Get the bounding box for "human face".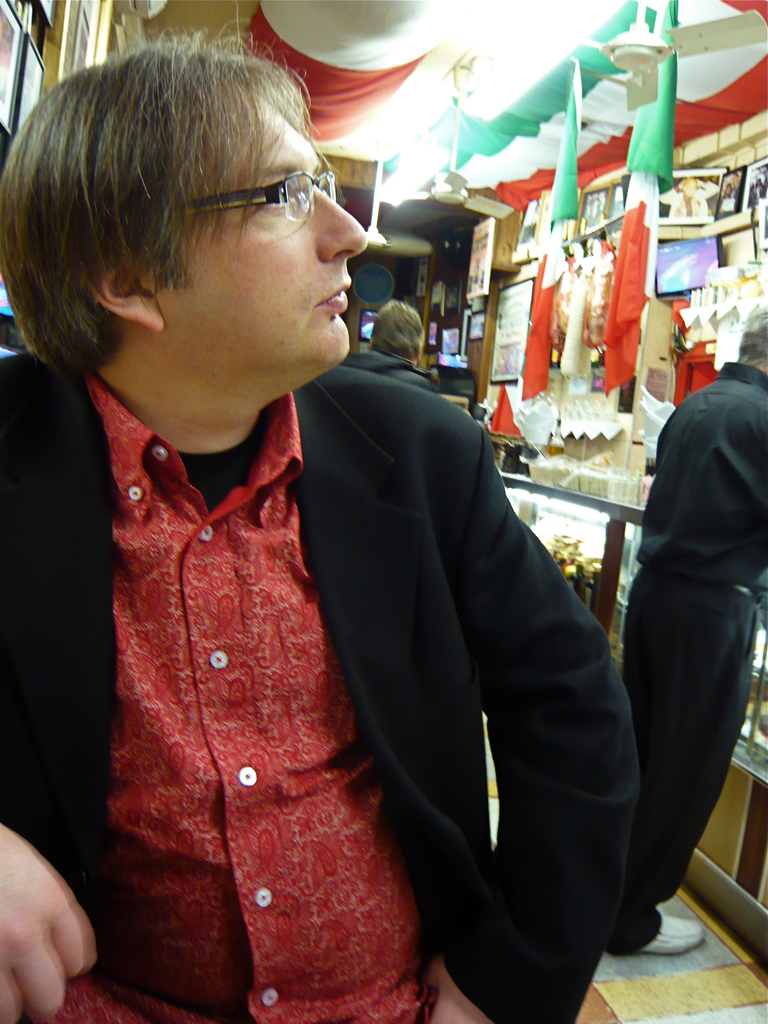
crop(157, 87, 369, 393).
